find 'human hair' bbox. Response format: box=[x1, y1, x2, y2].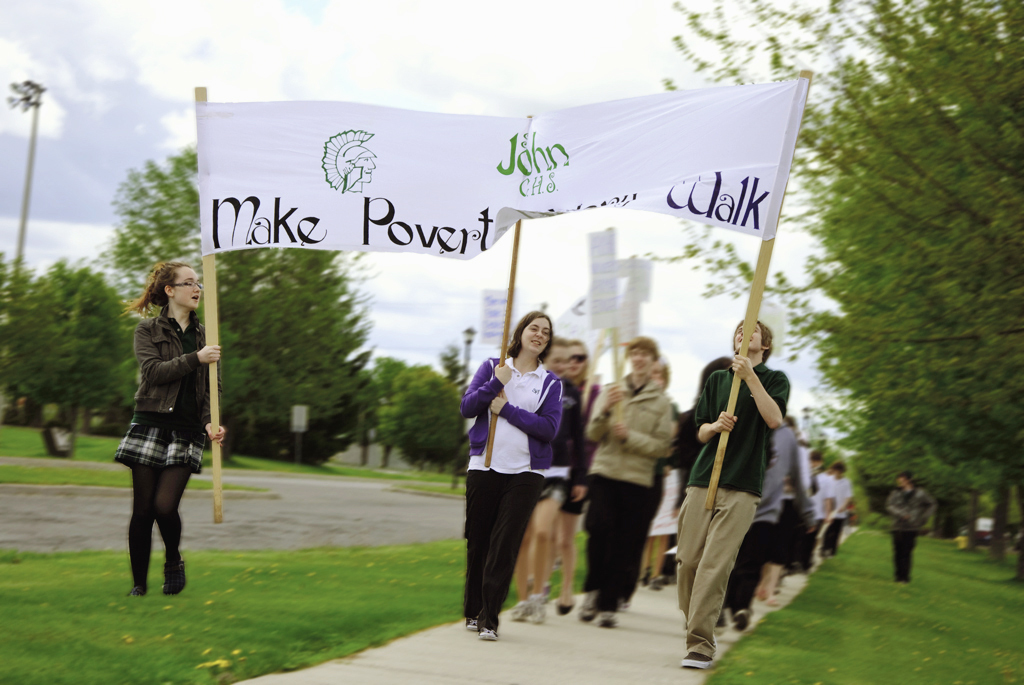
box=[623, 334, 662, 362].
